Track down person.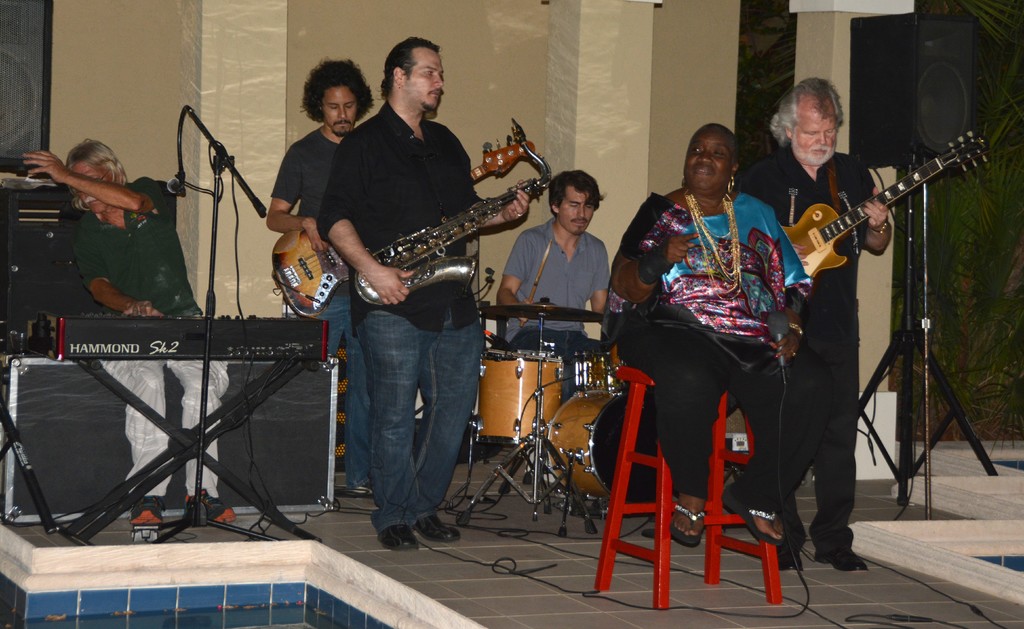
Tracked to rect(266, 55, 372, 493).
